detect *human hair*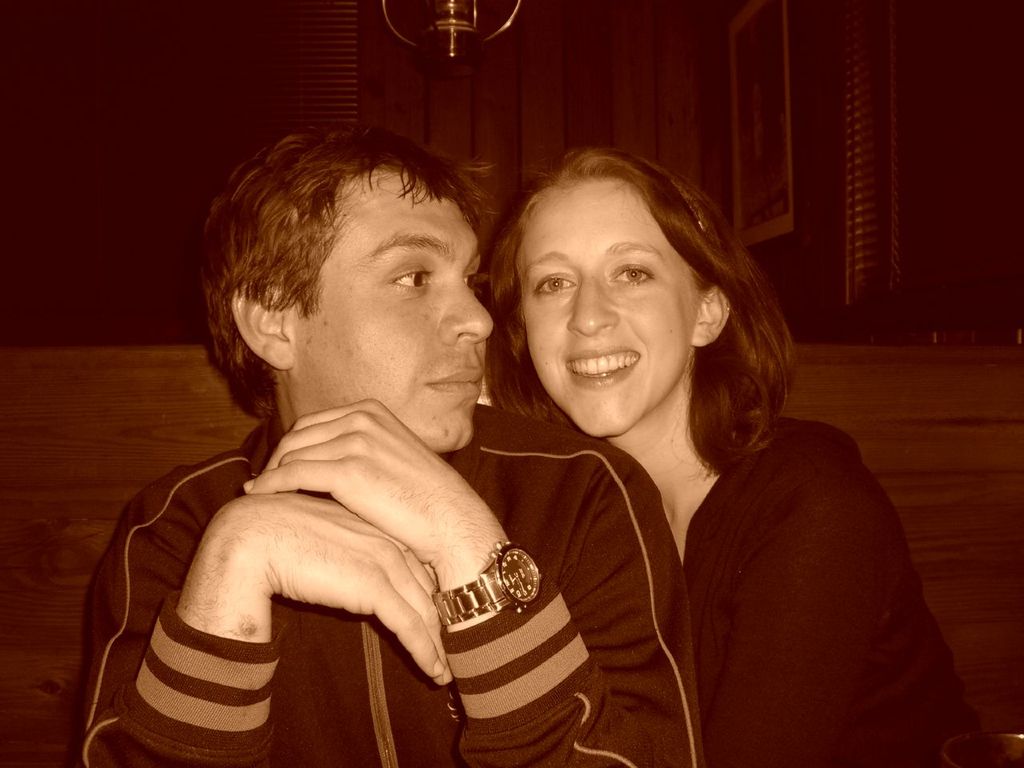
pyautogui.locateOnScreen(197, 119, 503, 419)
